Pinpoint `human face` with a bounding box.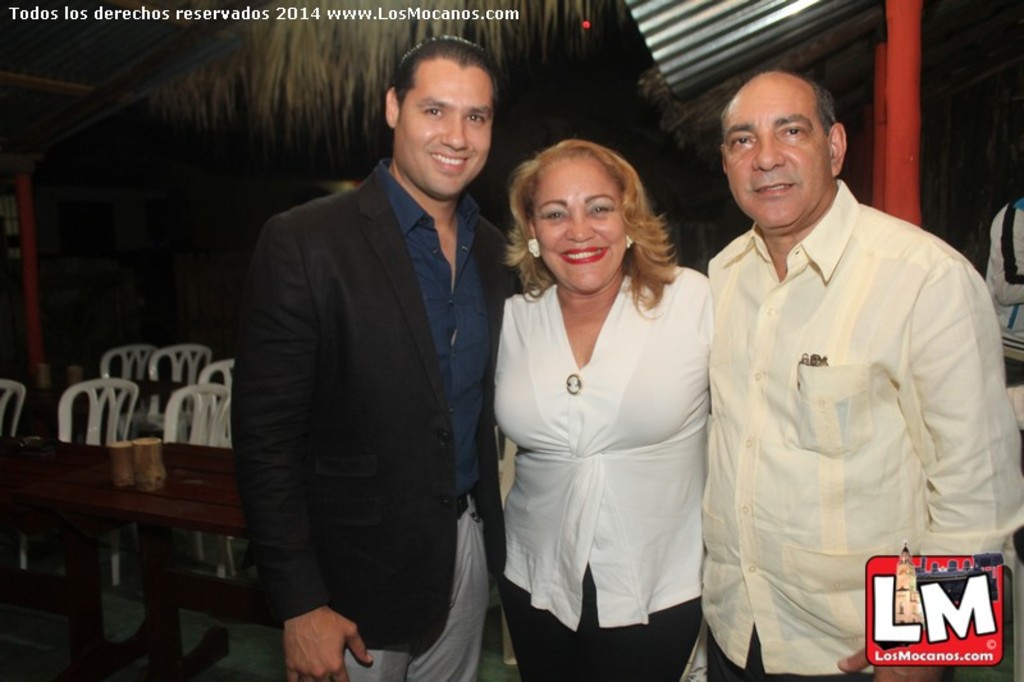
select_region(538, 152, 630, 290).
